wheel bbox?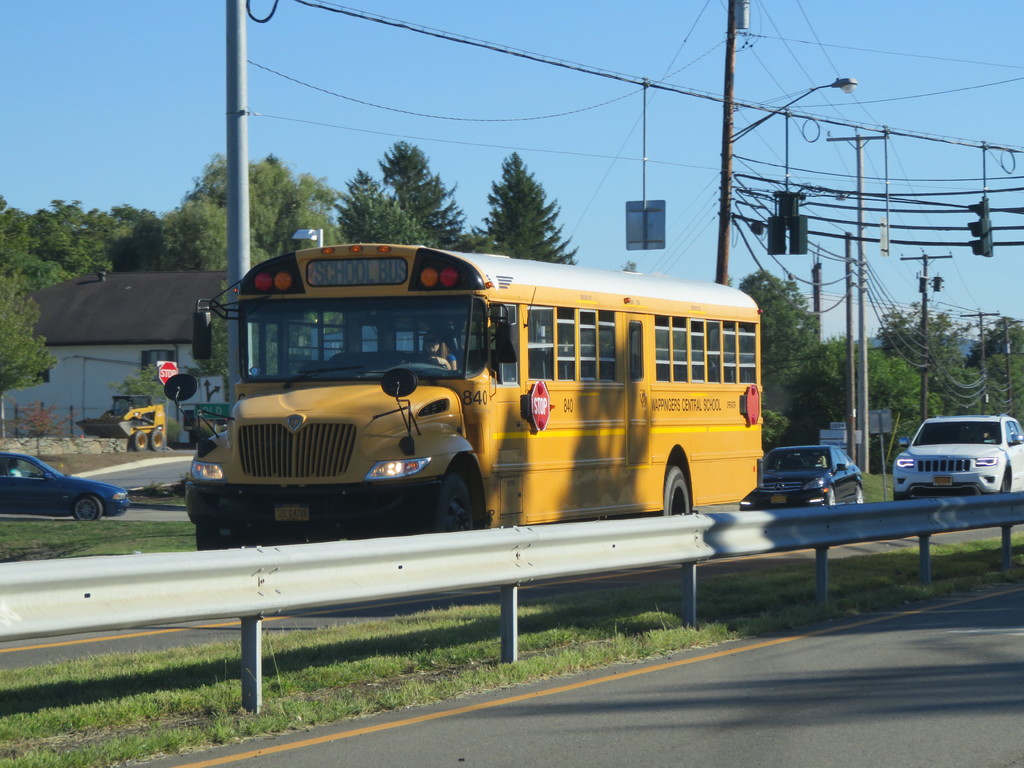
417/469/476/532
